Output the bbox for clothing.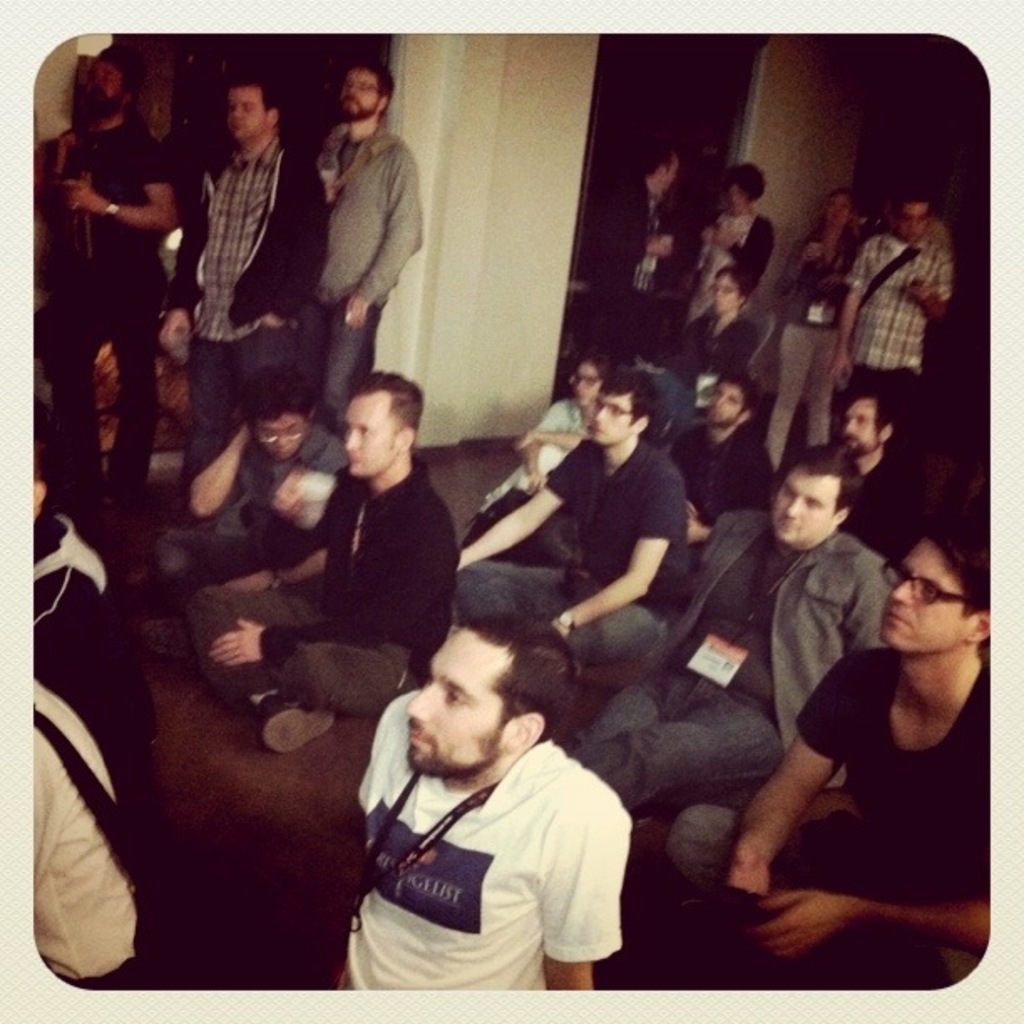
Rect(253, 458, 453, 654).
